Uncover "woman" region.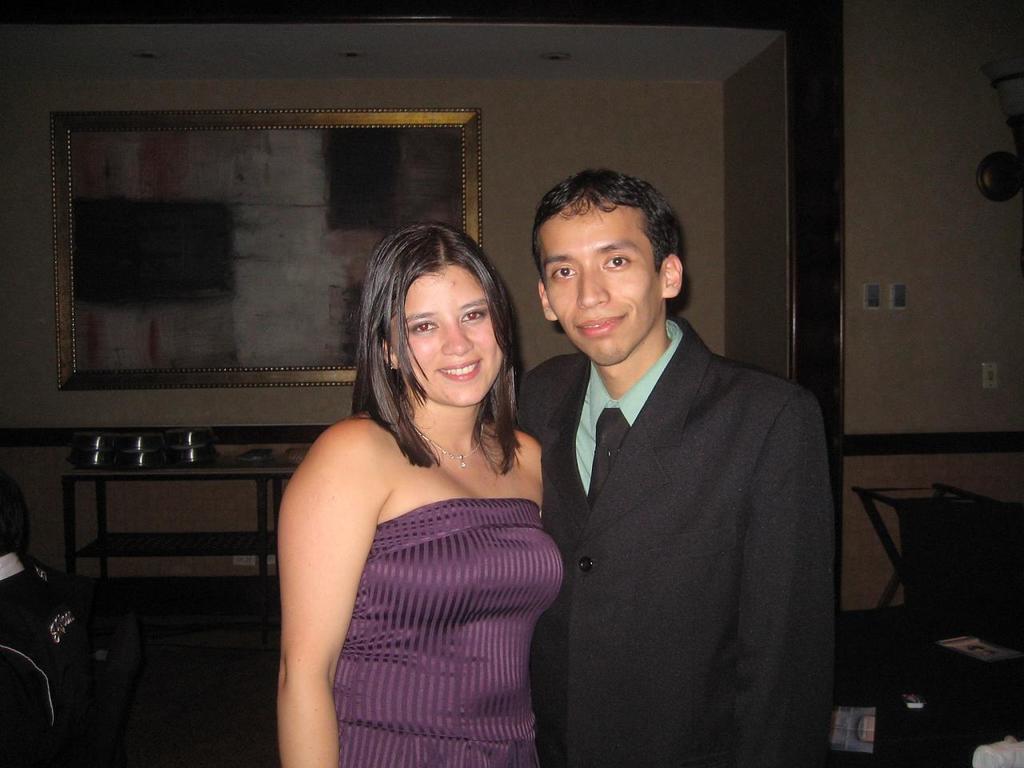
Uncovered: <region>282, 224, 562, 767</region>.
